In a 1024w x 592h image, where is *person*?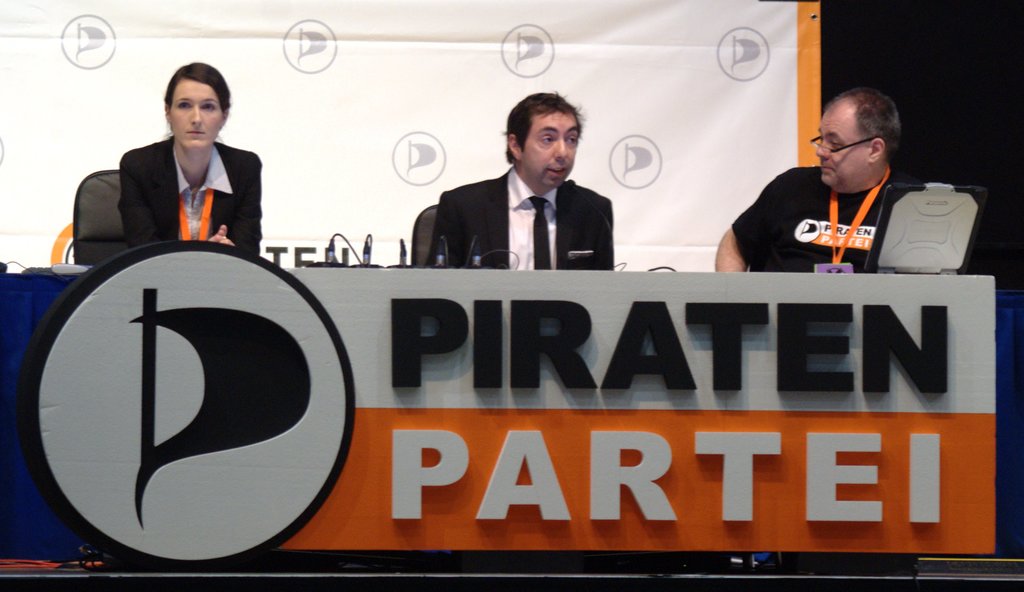
120/59/264/264.
